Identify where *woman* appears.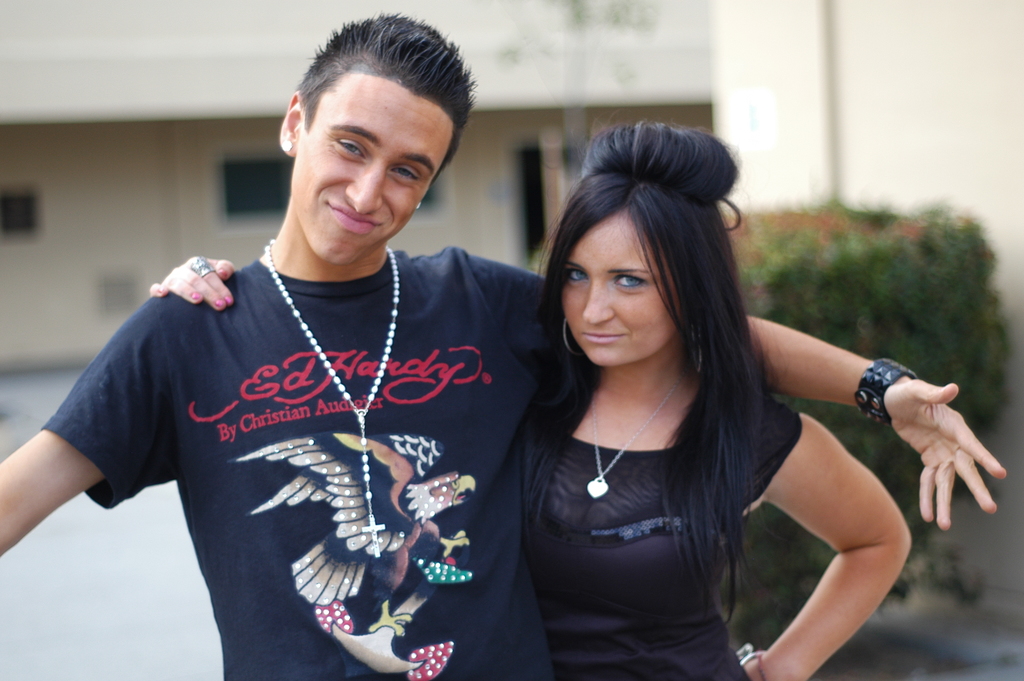
Appears at BBox(487, 132, 906, 680).
